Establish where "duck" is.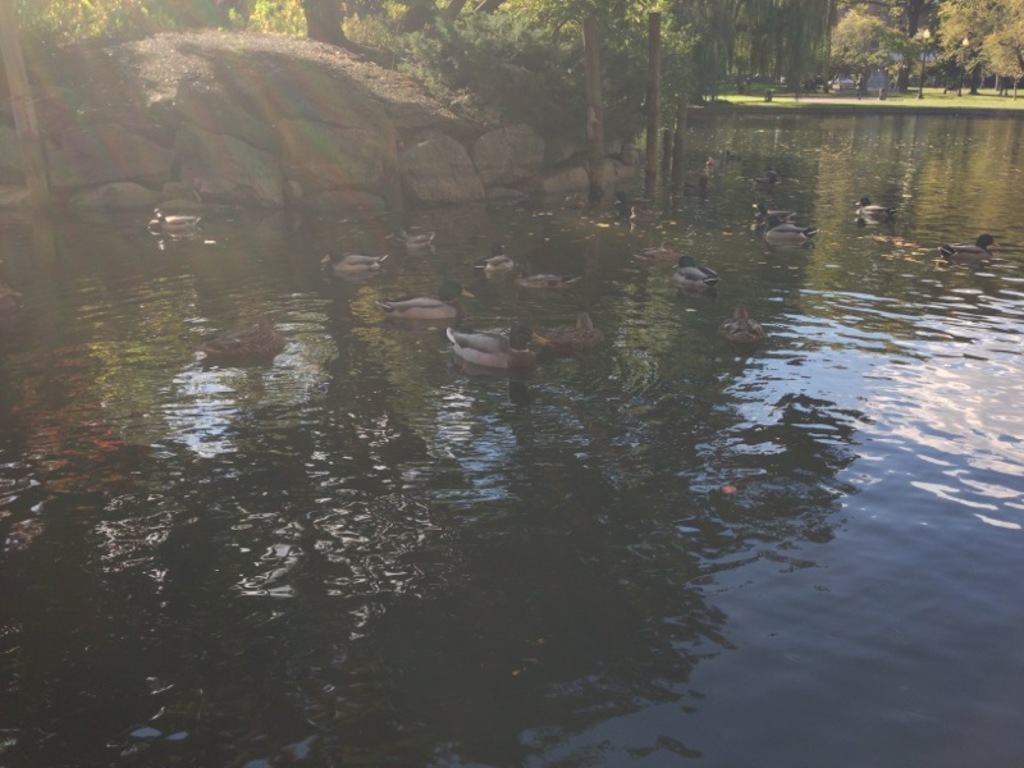
Established at (x1=142, y1=204, x2=197, y2=241).
